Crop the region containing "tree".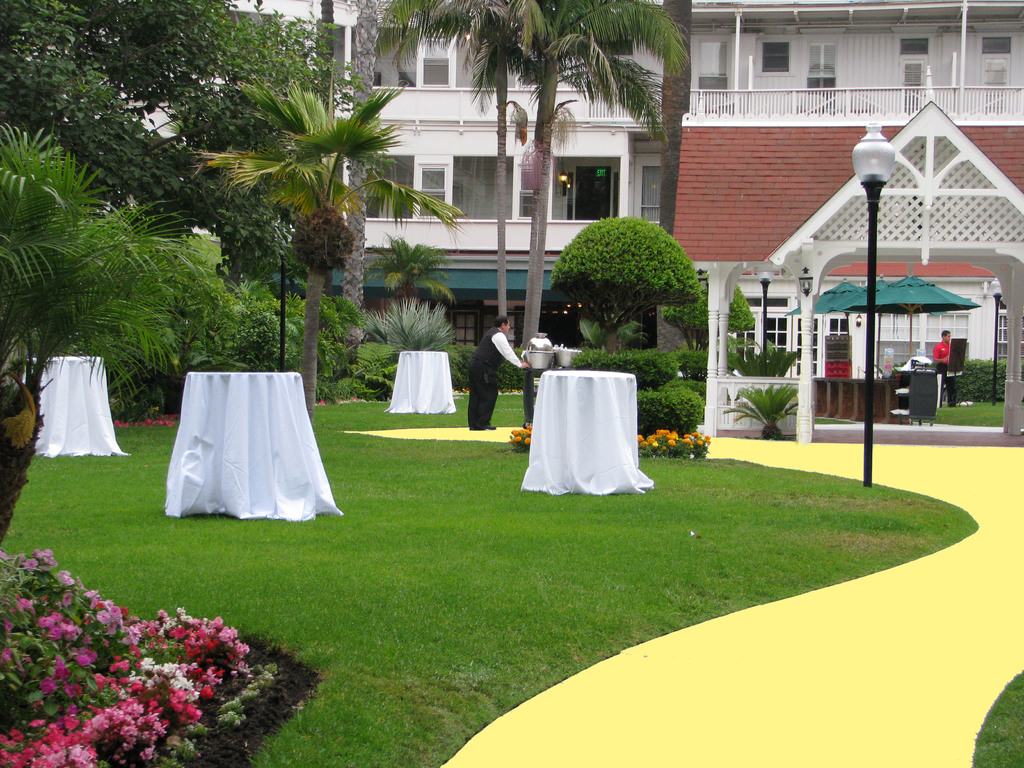
Crop region: (left=374, top=0, right=536, bottom=314).
